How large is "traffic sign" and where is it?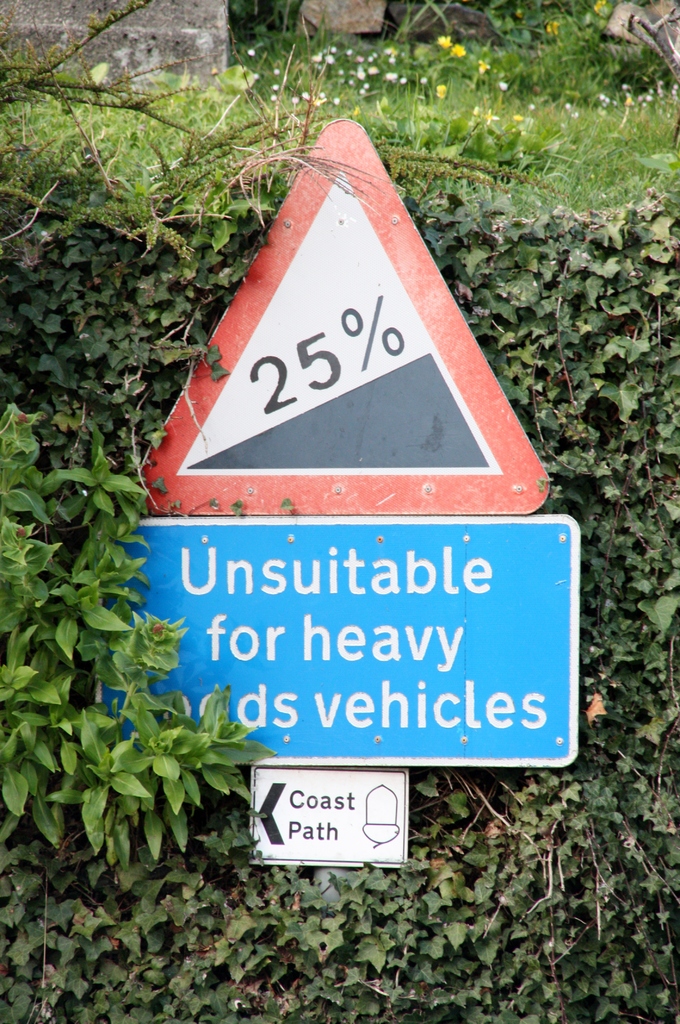
Bounding box: 252 770 409 874.
